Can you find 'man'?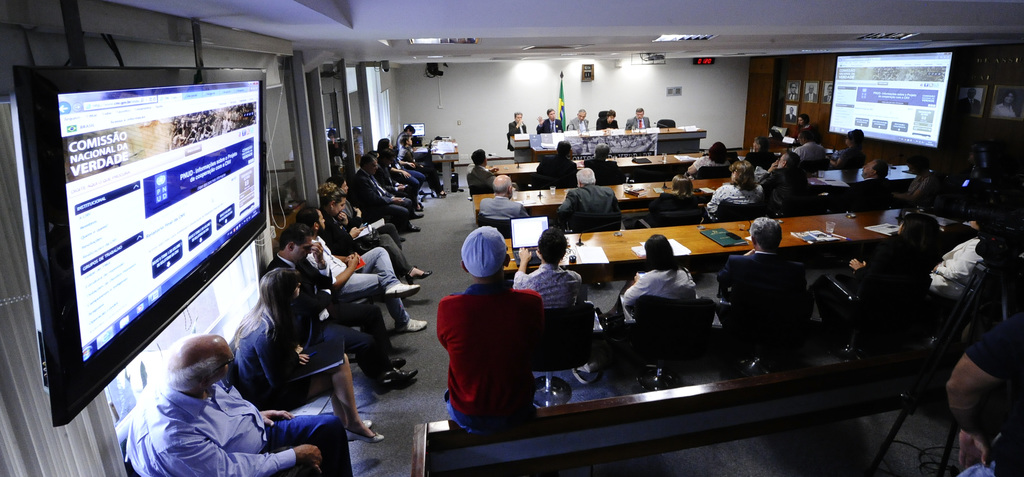
Yes, bounding box: x1=584, y1=145, x2=628, y2=180.
